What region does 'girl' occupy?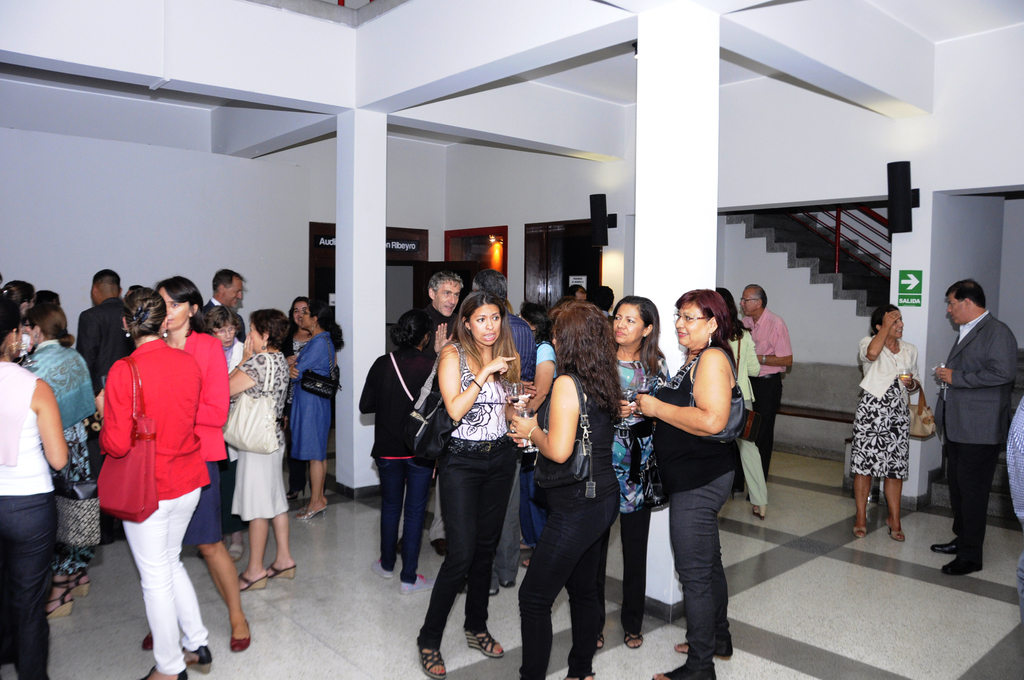
detection(218, 307, 294, 594).
